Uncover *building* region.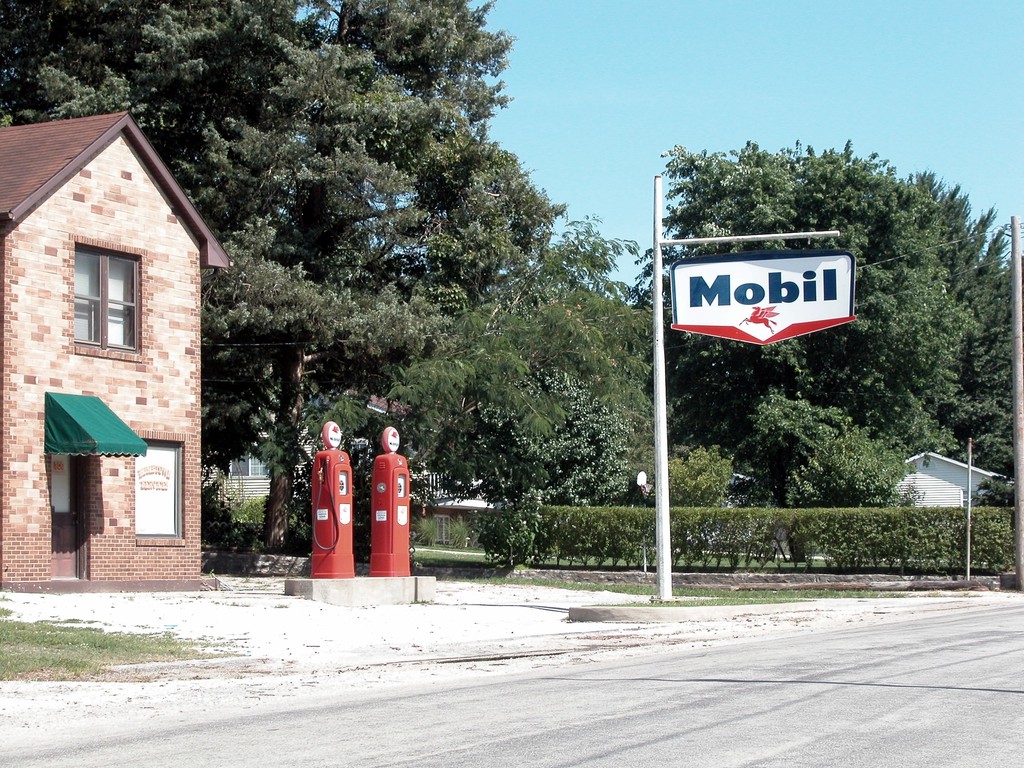
Uncovered: crop(197, 342, 545, 507).
